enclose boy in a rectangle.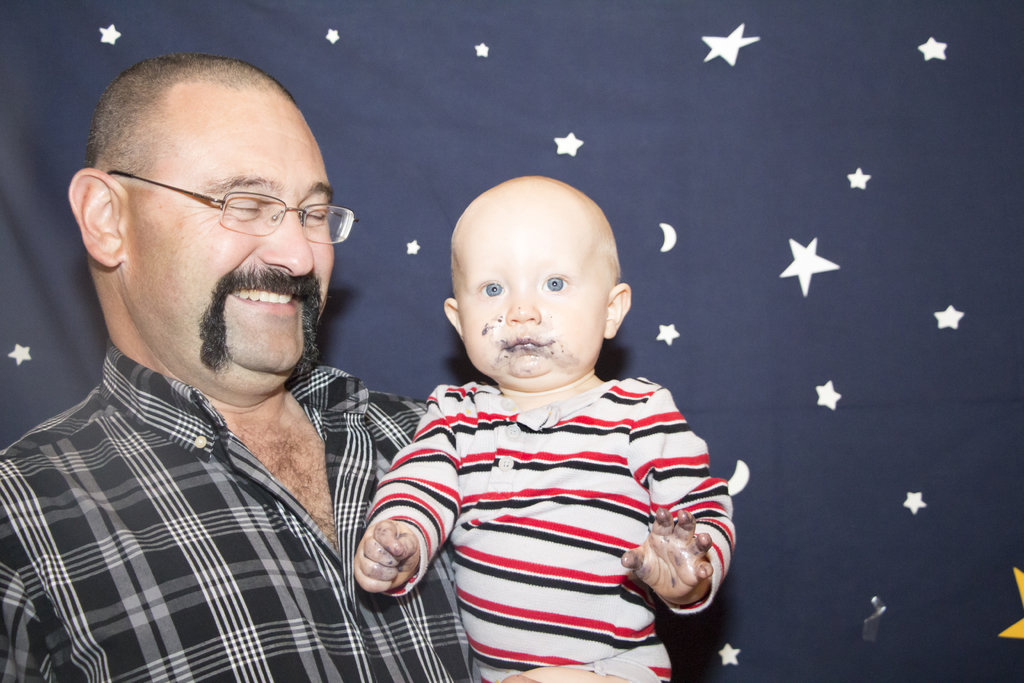
<bbox>351, 174, 737, 682</bbox>.
